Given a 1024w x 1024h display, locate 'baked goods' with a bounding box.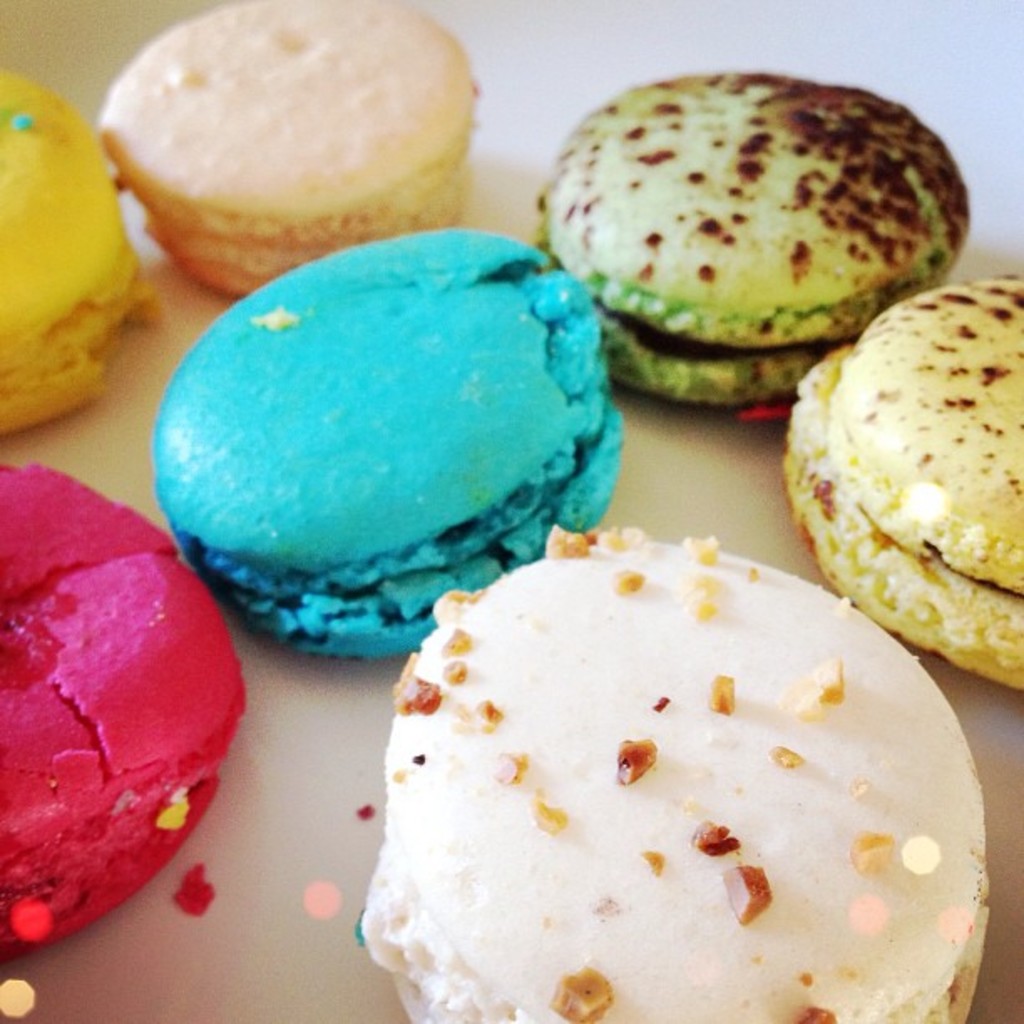
Located: 776 269 1022 686.
